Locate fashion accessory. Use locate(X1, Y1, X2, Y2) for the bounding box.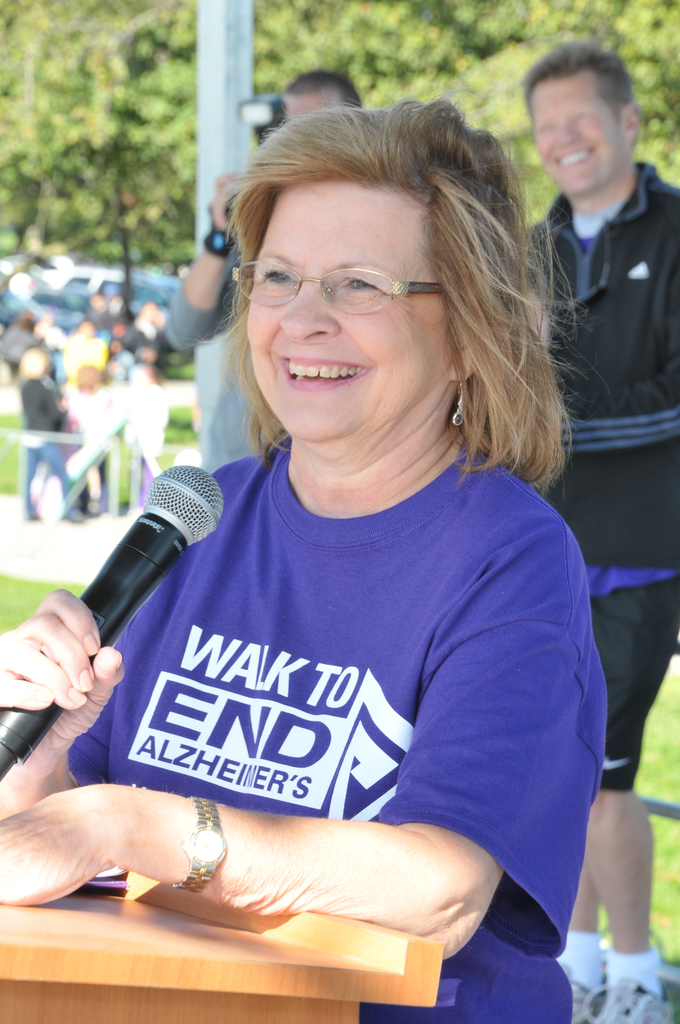
locate(453, 373, 465, 427).
